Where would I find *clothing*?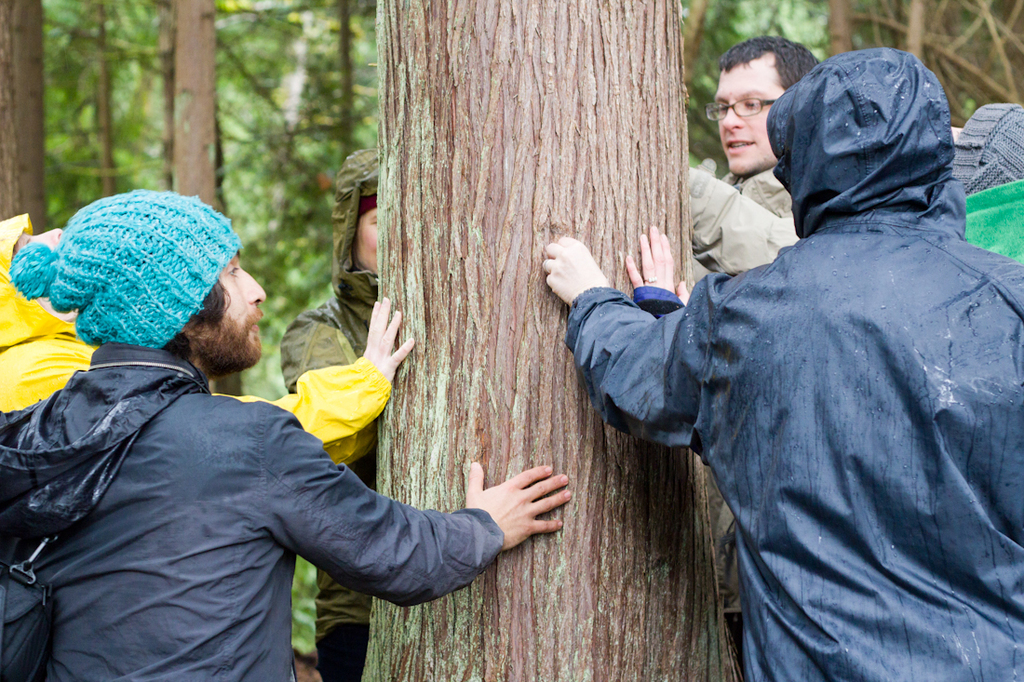
At [0,341,509,681].
